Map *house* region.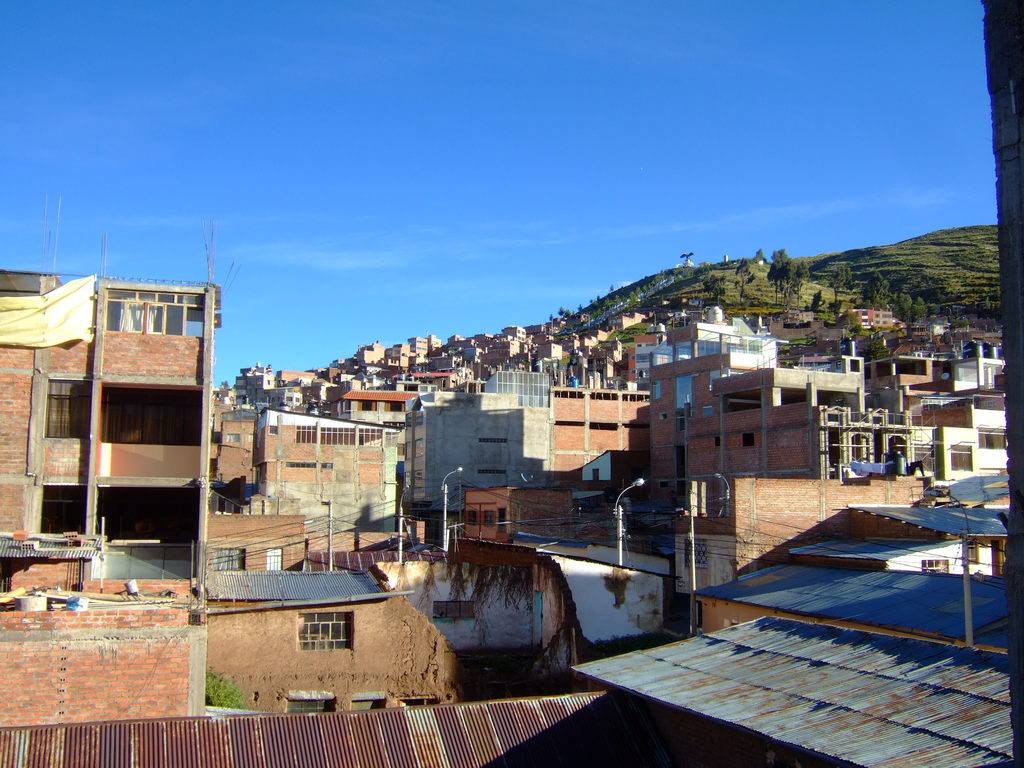
Mapped to [401, 388, 554, 506].
